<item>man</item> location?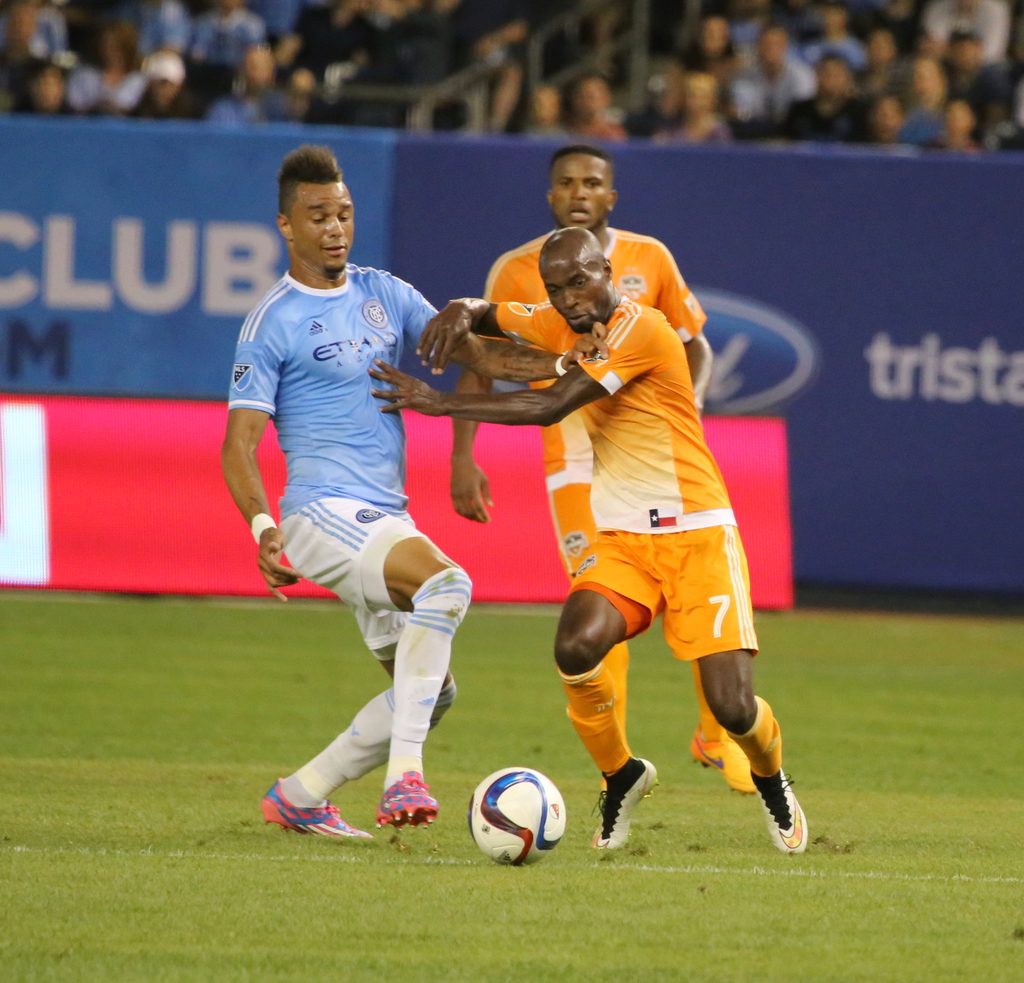
Rect(370, 219, 802, 859)
